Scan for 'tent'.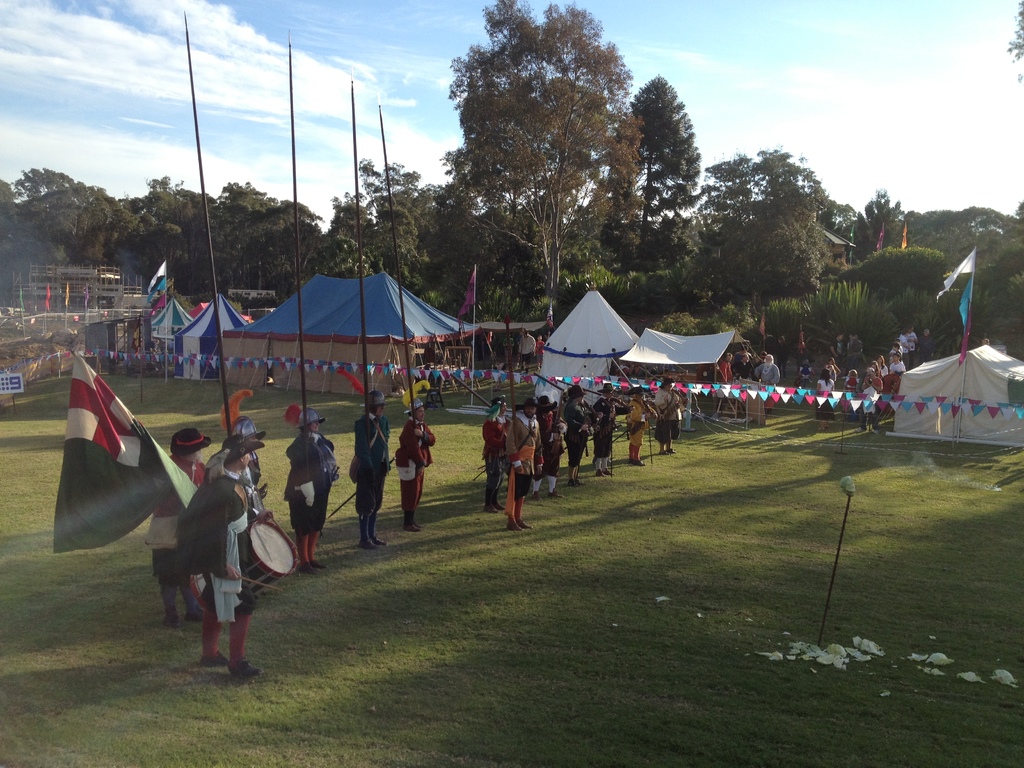
Scan result: (x1=166, y1=305, x2=248, y2=383).
